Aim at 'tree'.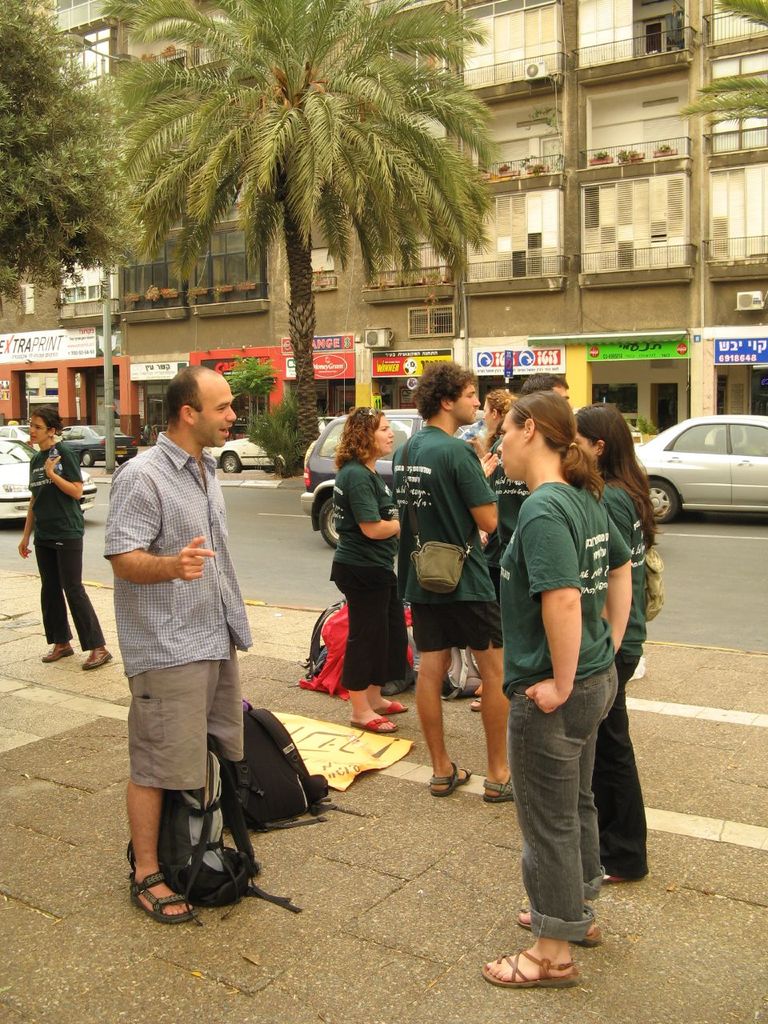
Aimed at [84,0,500,460].
